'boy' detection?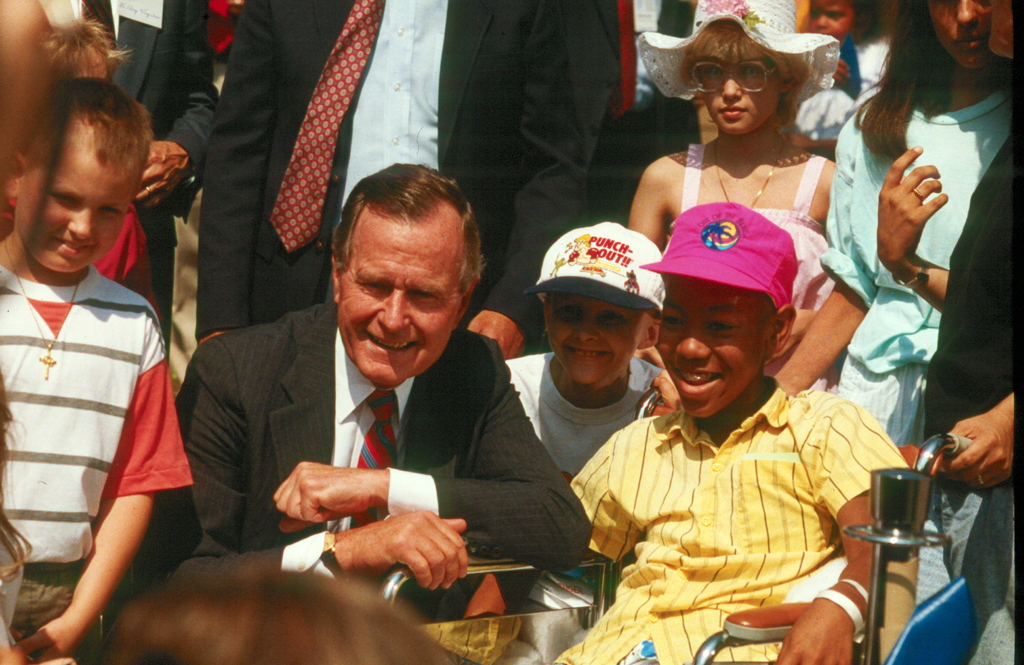
0,78,195,664
